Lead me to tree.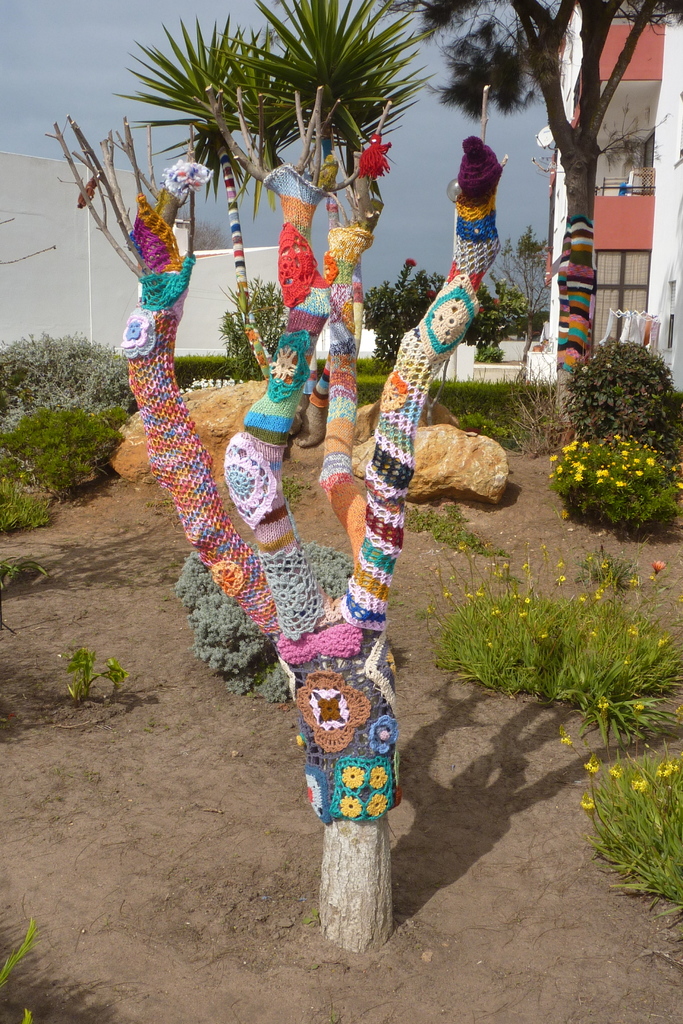
Lead to detection(103, 0, 429, 386).
